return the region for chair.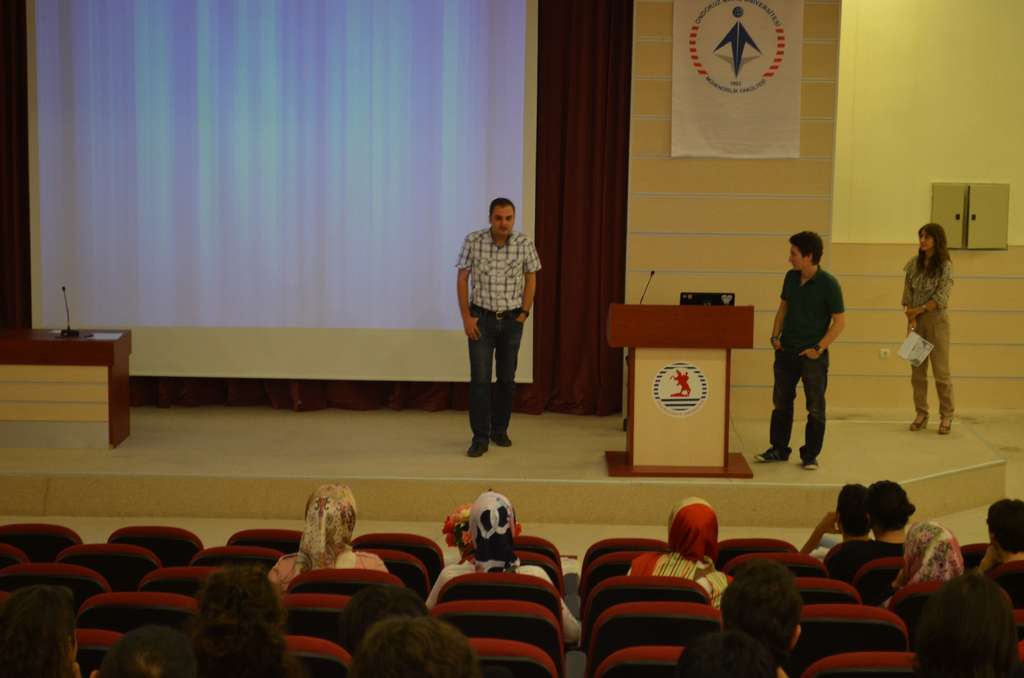
964:540:989:578.
